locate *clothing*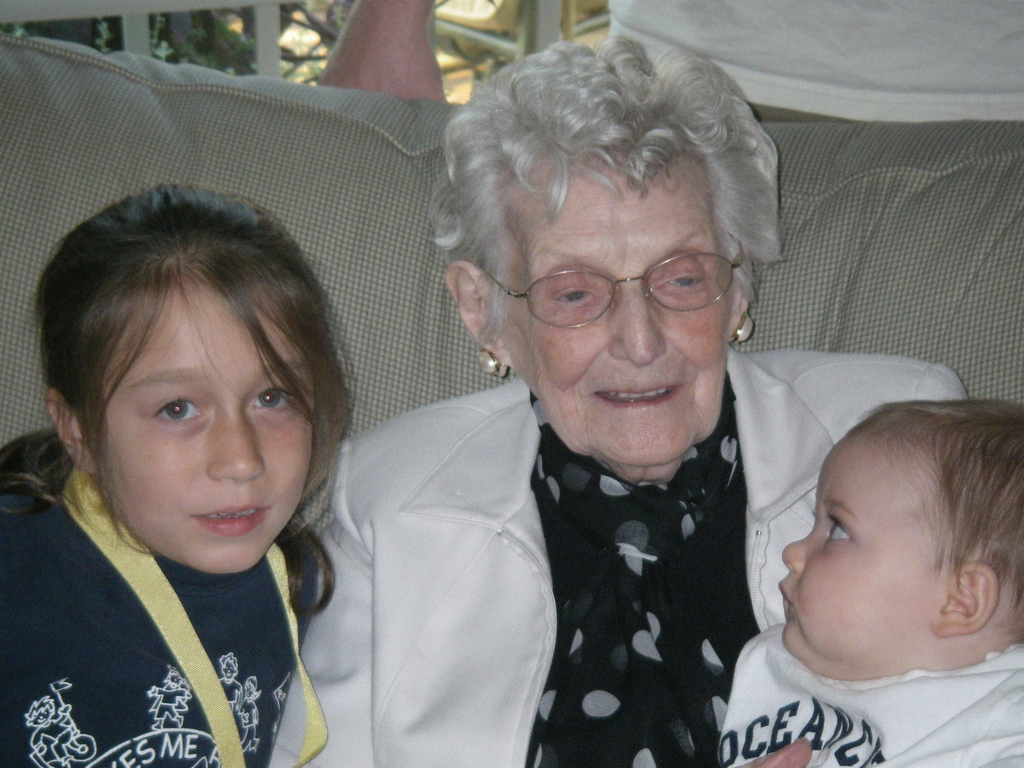
x1=714, y1=620, x2=1023, y2=767
